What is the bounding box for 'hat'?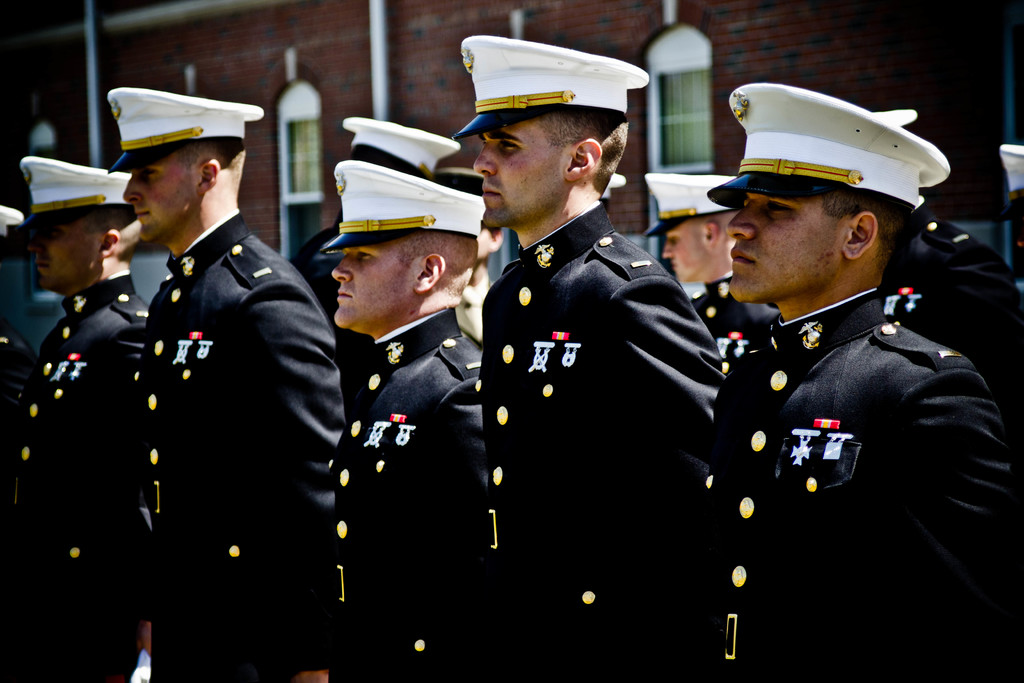
bbox=[107, 88, 264, 173].
